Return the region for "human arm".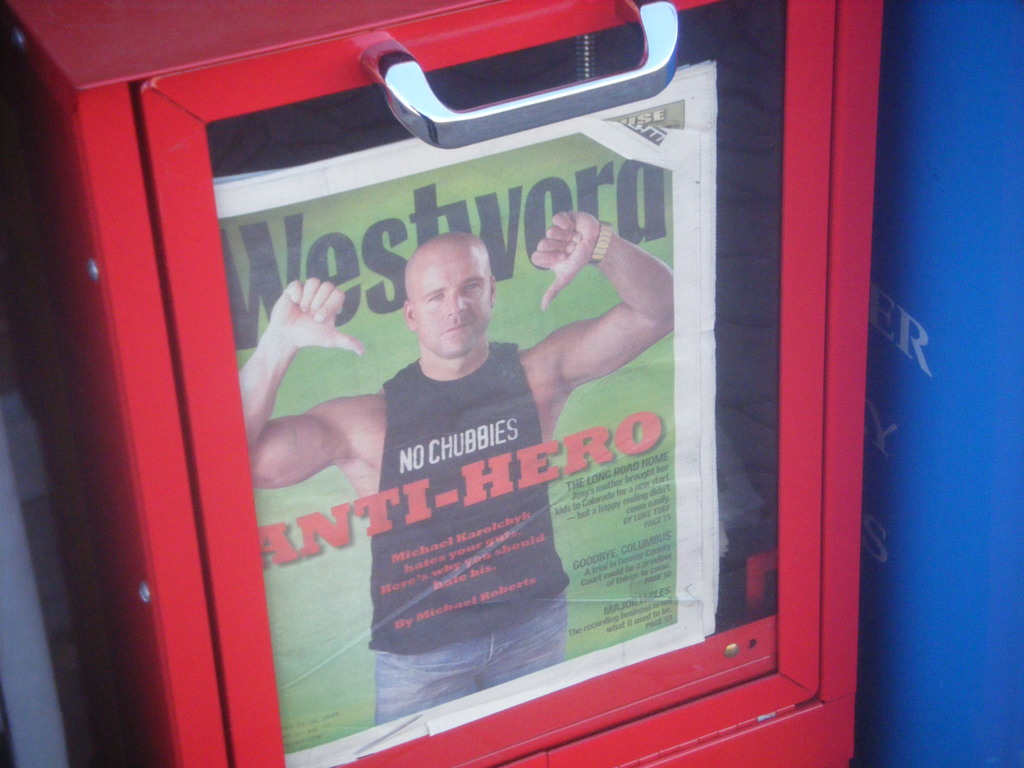
529/204/682/406.
